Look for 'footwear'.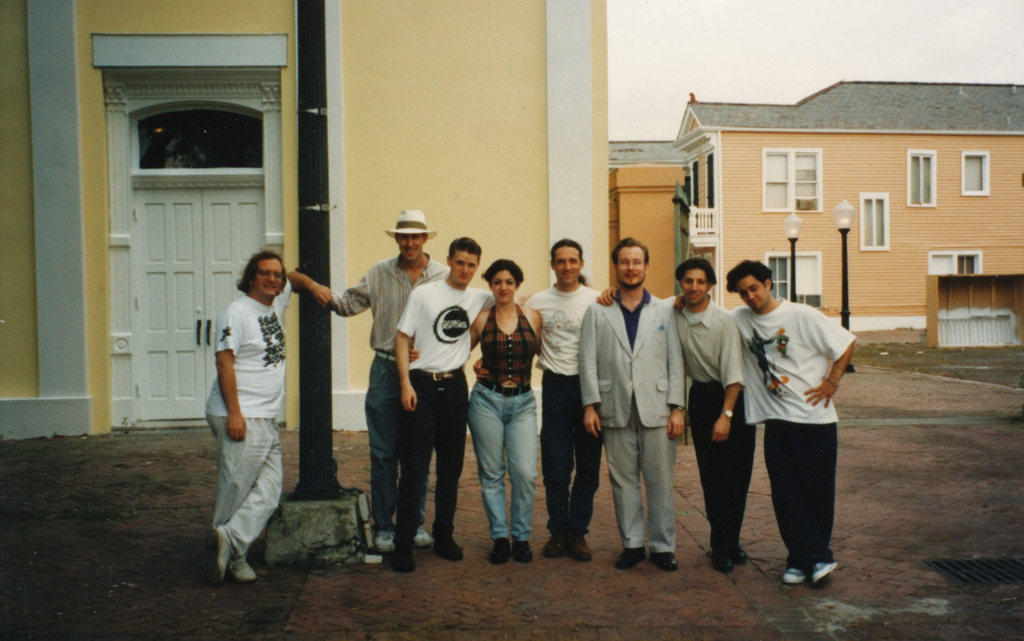
Found: (x1=543, y1=520, x2=564, y2=555).
